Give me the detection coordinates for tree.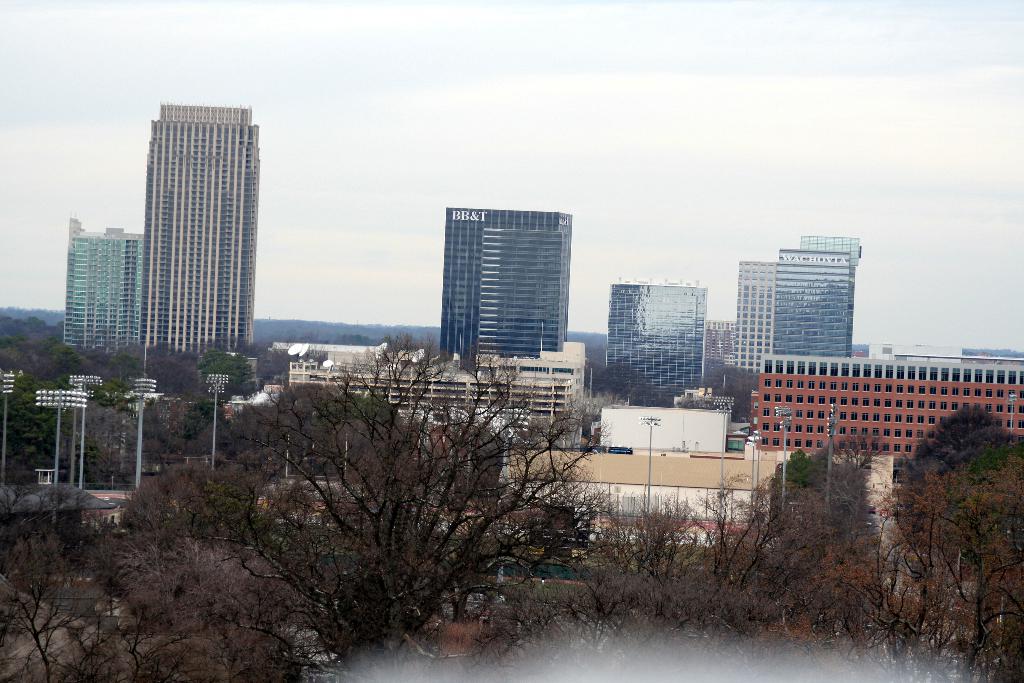
detection(893, 409, 1009, 625).
